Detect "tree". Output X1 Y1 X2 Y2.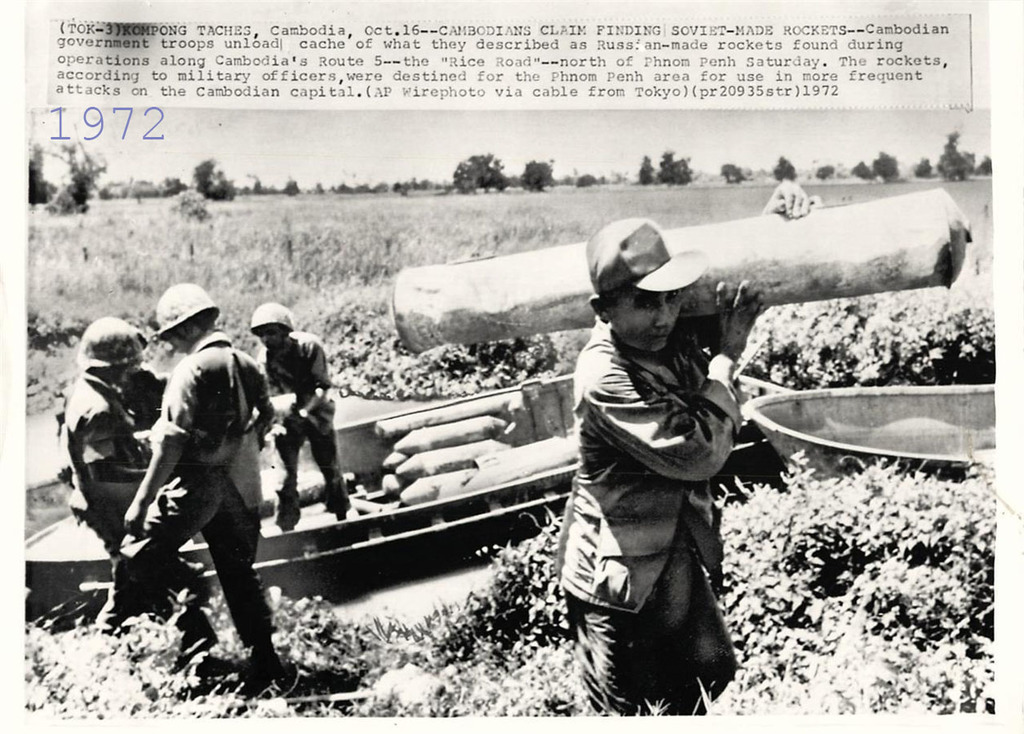
450 151 509 196.
